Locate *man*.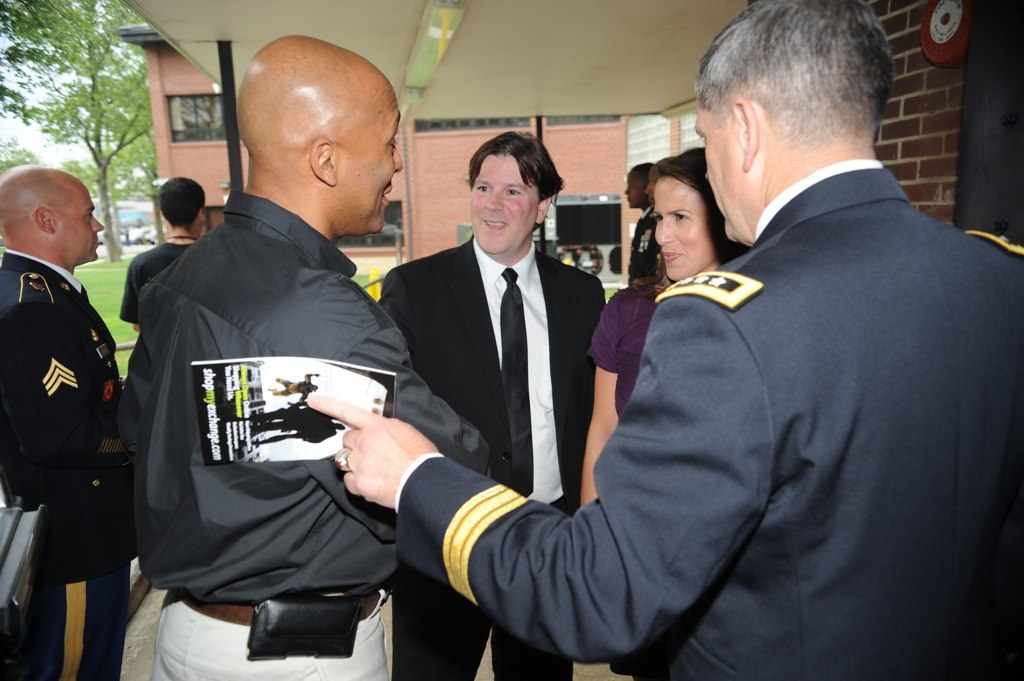
Bounding box: detection(118, 170, 208, 321).
